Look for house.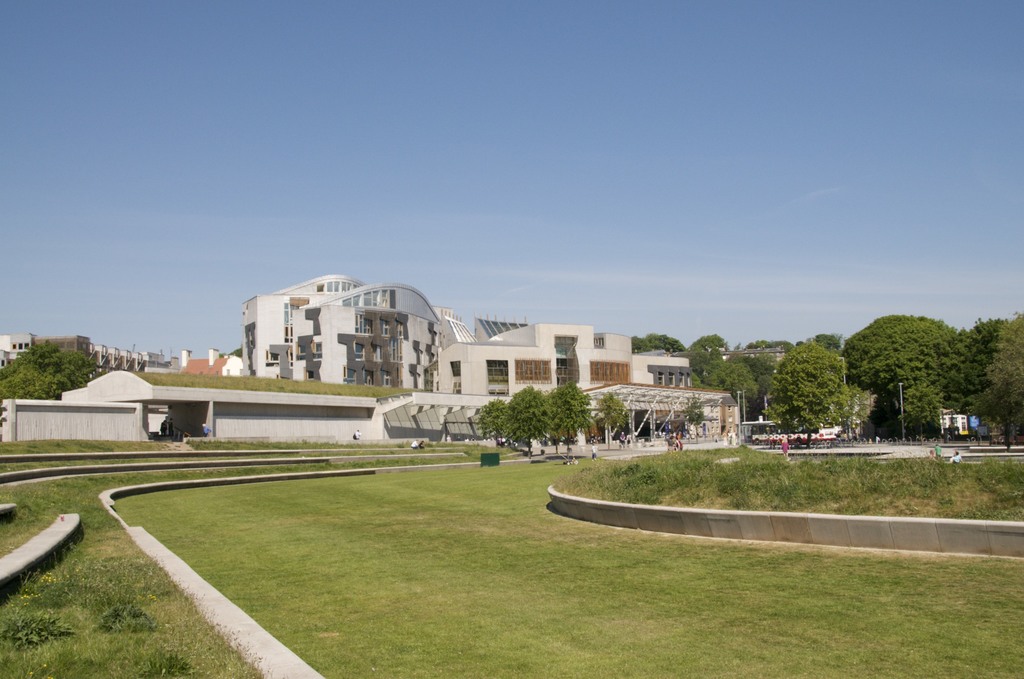
Found: bbox(2, 333, 36, 366).
